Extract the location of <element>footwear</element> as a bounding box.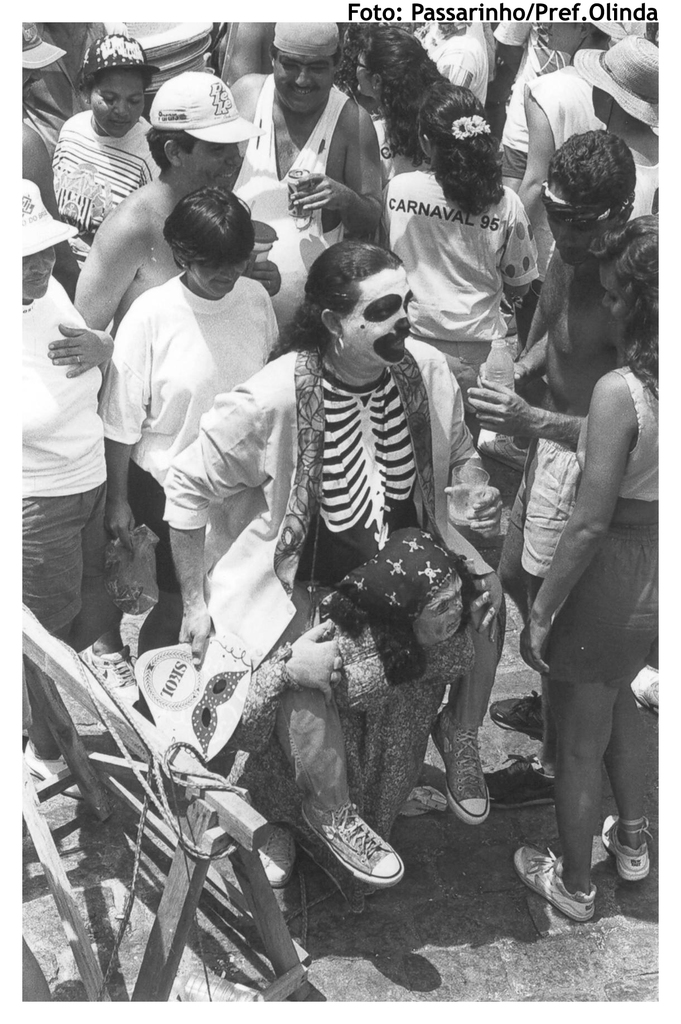
box=[602, 812, 652, 888].
